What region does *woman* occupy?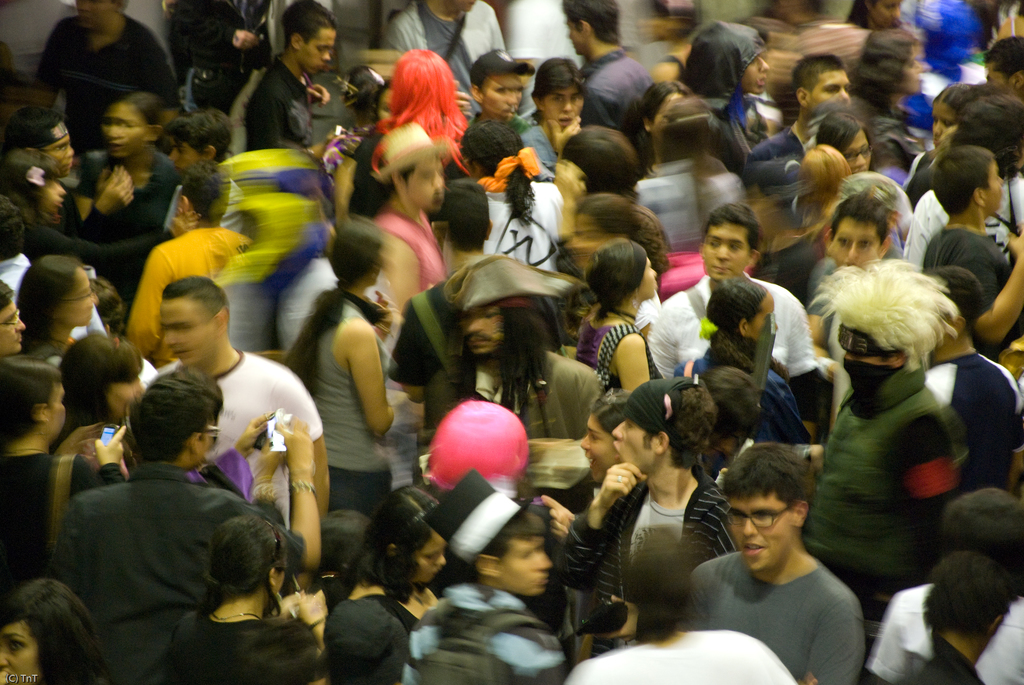
(left=0, top=580, right=109, bottom=684).
